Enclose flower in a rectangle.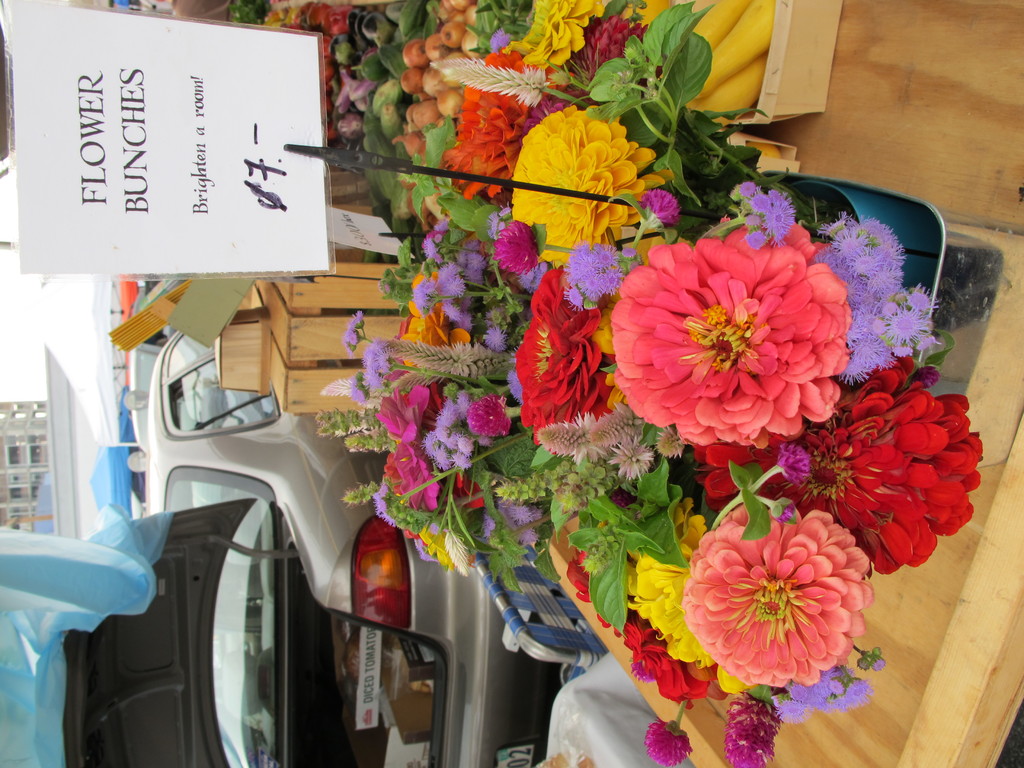
crop(671, 524, 871, 694).
